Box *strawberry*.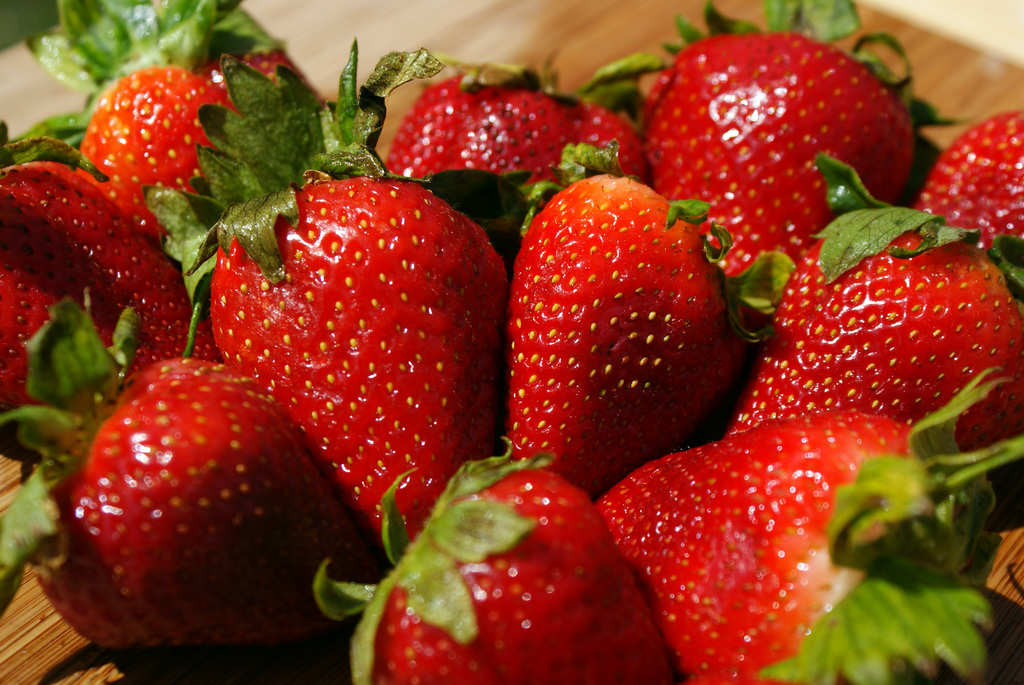
x1=385, y1=40, x2=641, y2=249.
